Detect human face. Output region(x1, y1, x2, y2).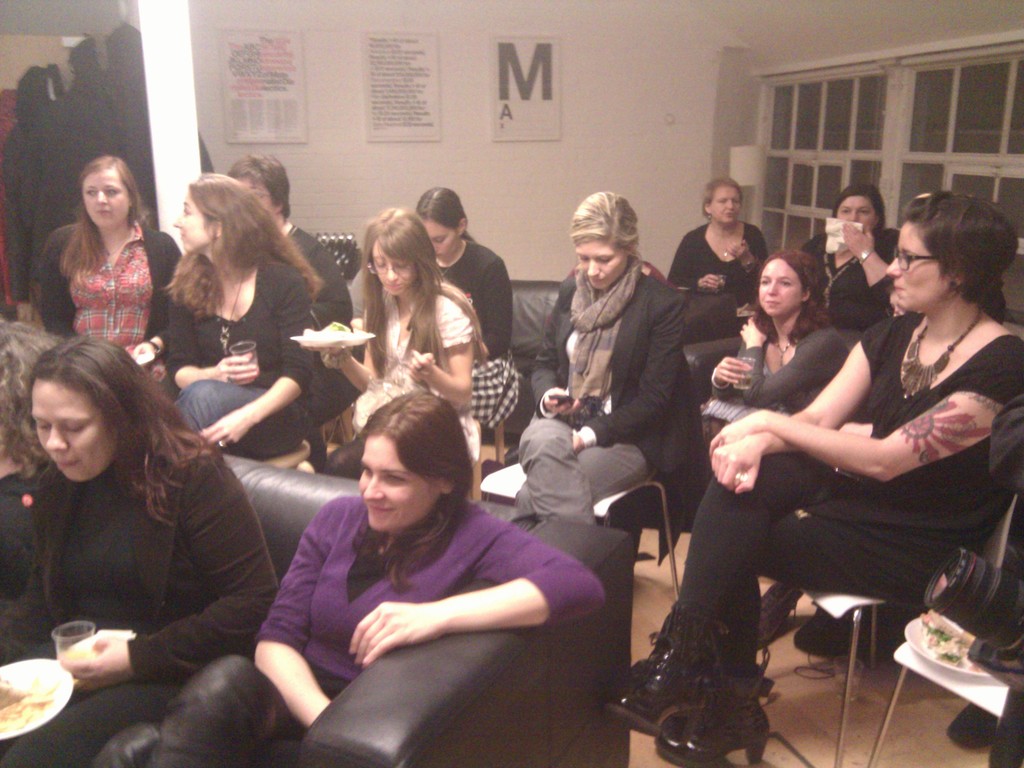
region(424, 220, 454, 258).
